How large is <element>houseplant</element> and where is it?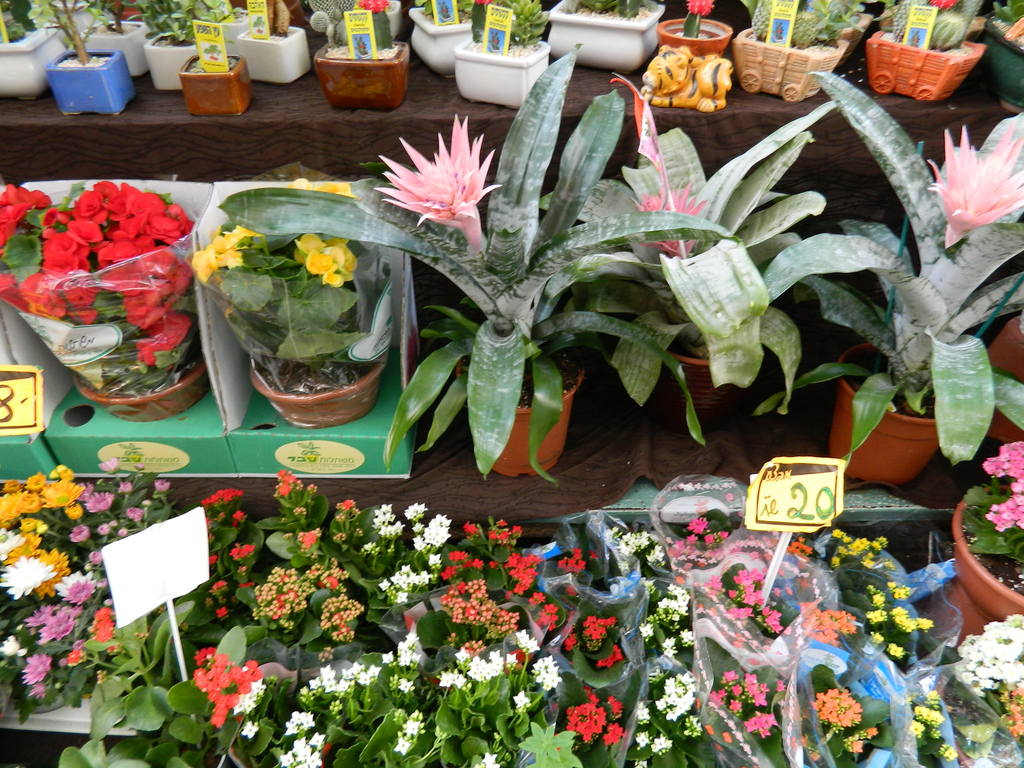
Bounding box: 649 0 726 71.
